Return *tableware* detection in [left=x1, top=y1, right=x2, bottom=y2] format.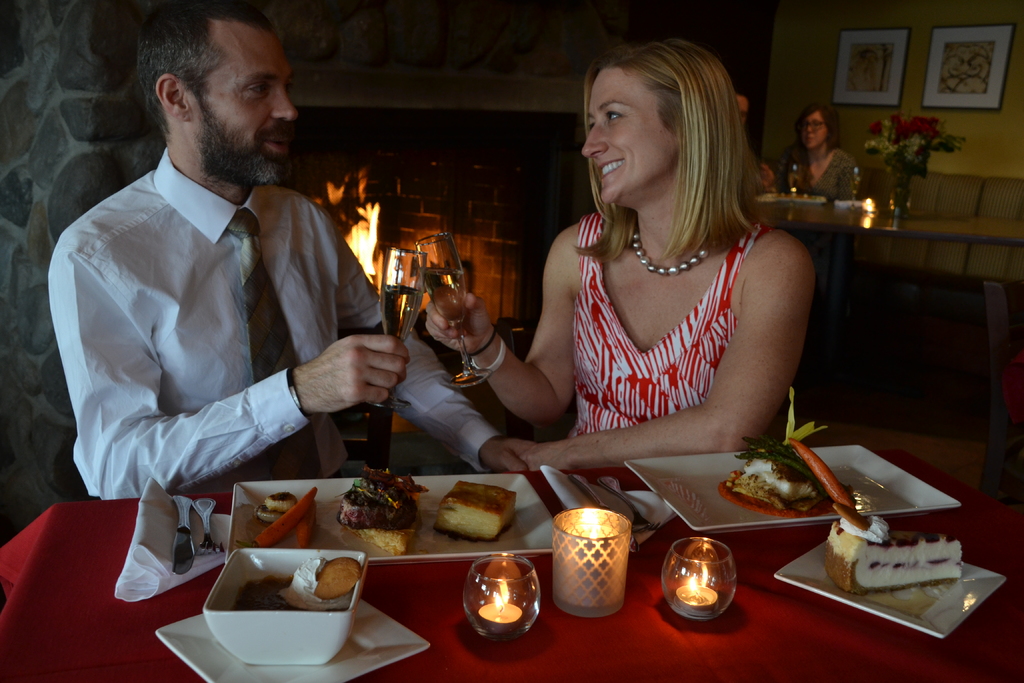
[left=774, top=534, right=1009, bottom=641].
